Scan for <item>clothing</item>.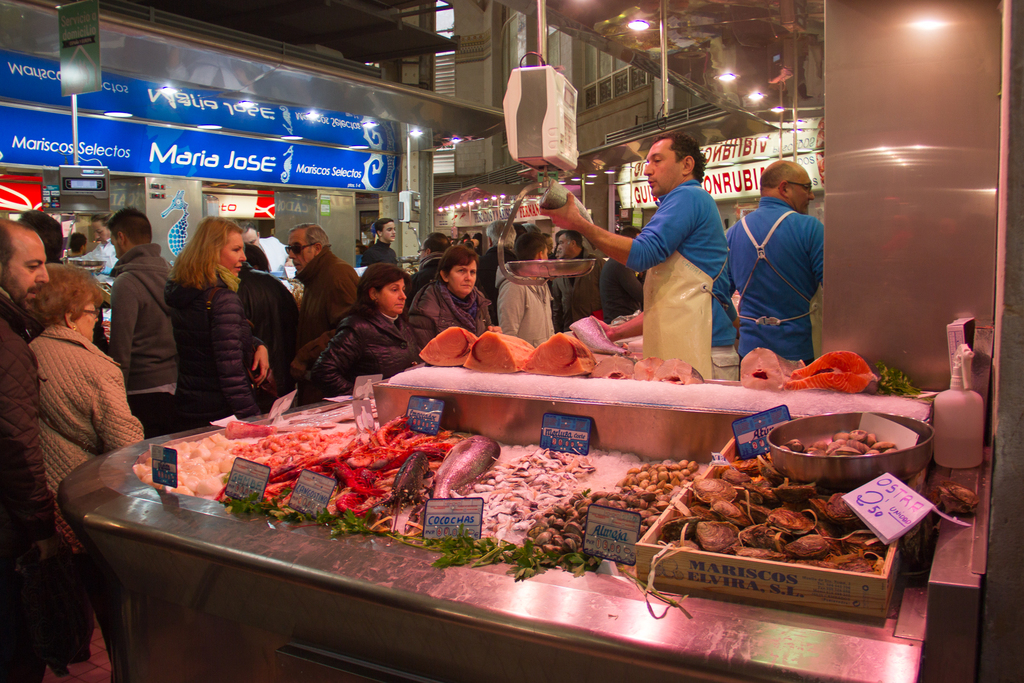
Scan result: (316, 309, 430, 397).
